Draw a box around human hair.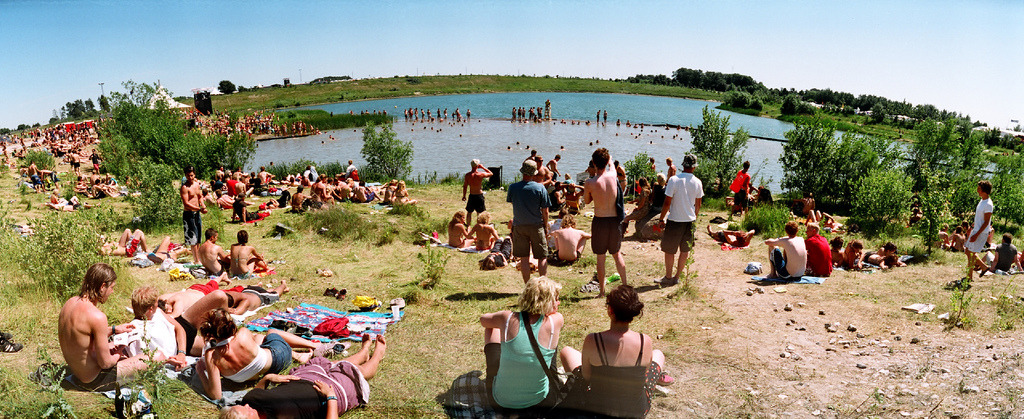
[650, 157, 655, 164].
